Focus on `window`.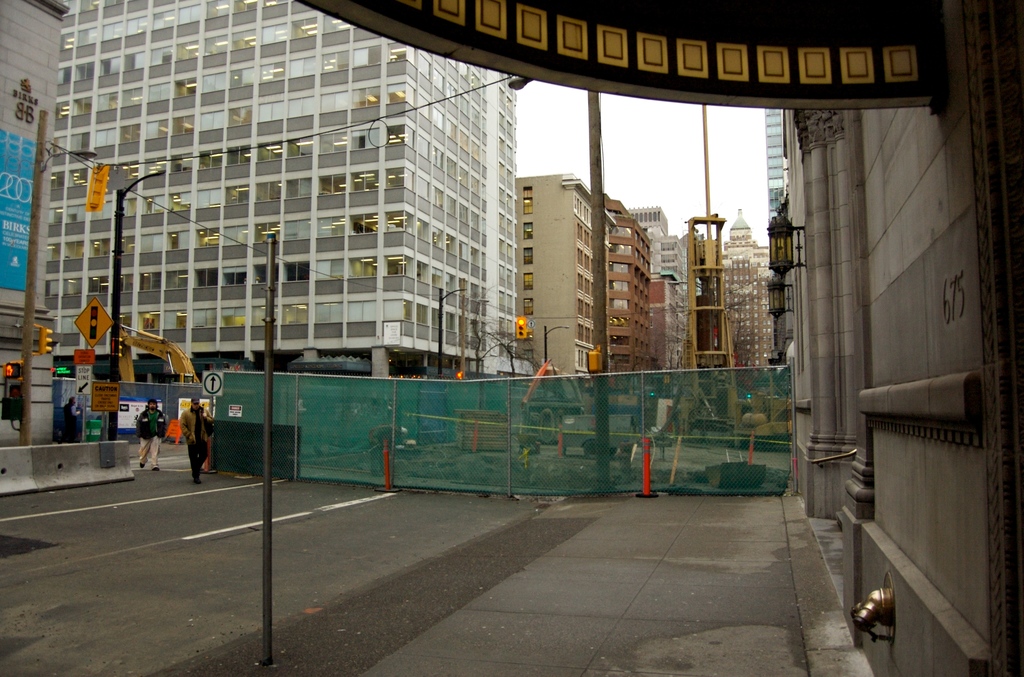
Focused at (left=127, top=17, right=152, bottom=35).
